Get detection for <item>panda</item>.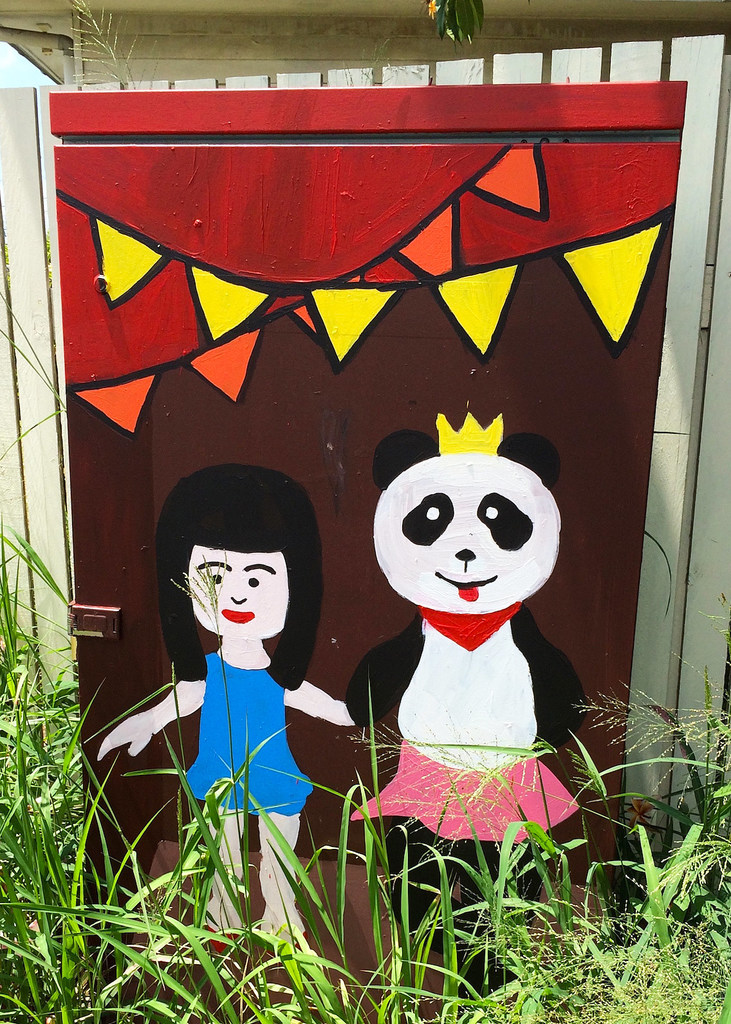
Detection: [342,427,585,949].
